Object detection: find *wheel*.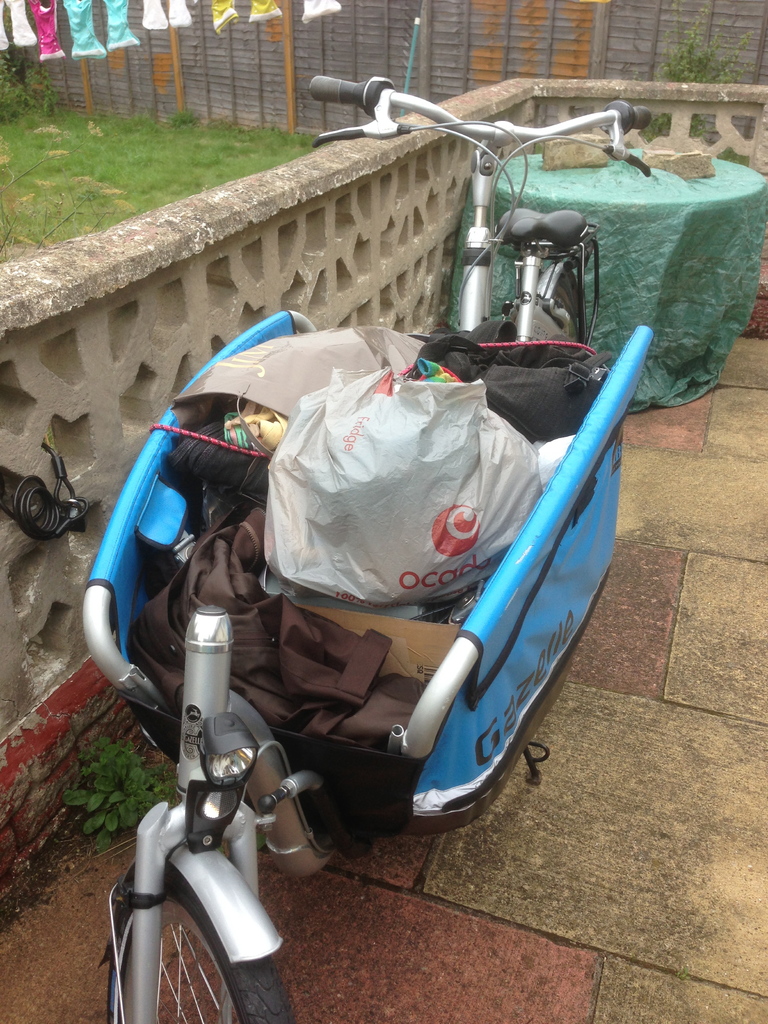
locate(553, 275, 578, 336).
